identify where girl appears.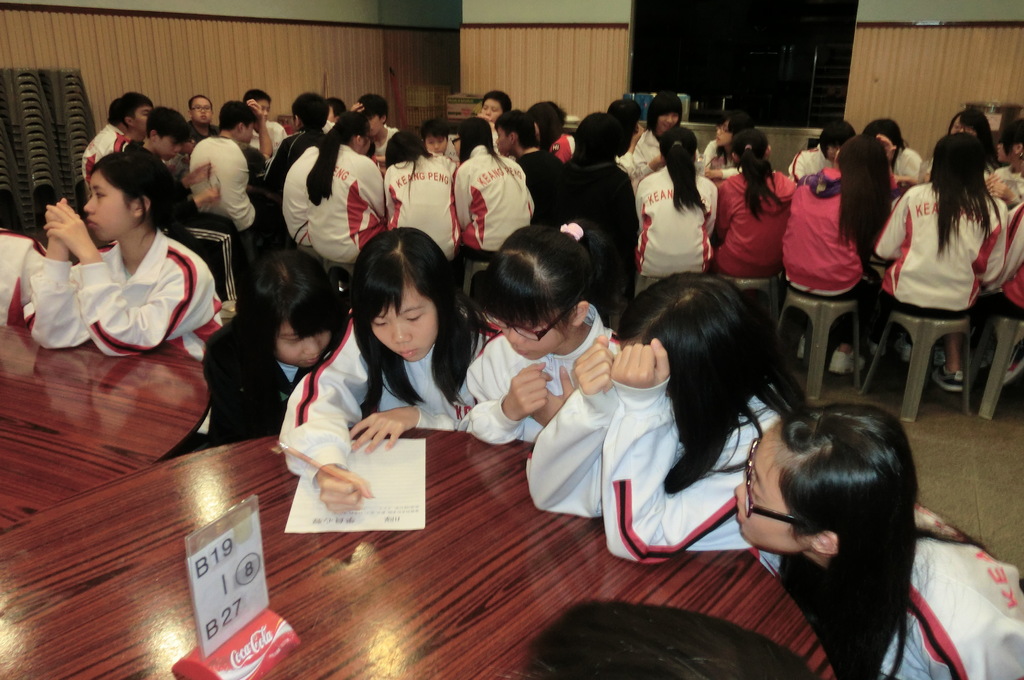
Appears at 870/131/1004/395.
